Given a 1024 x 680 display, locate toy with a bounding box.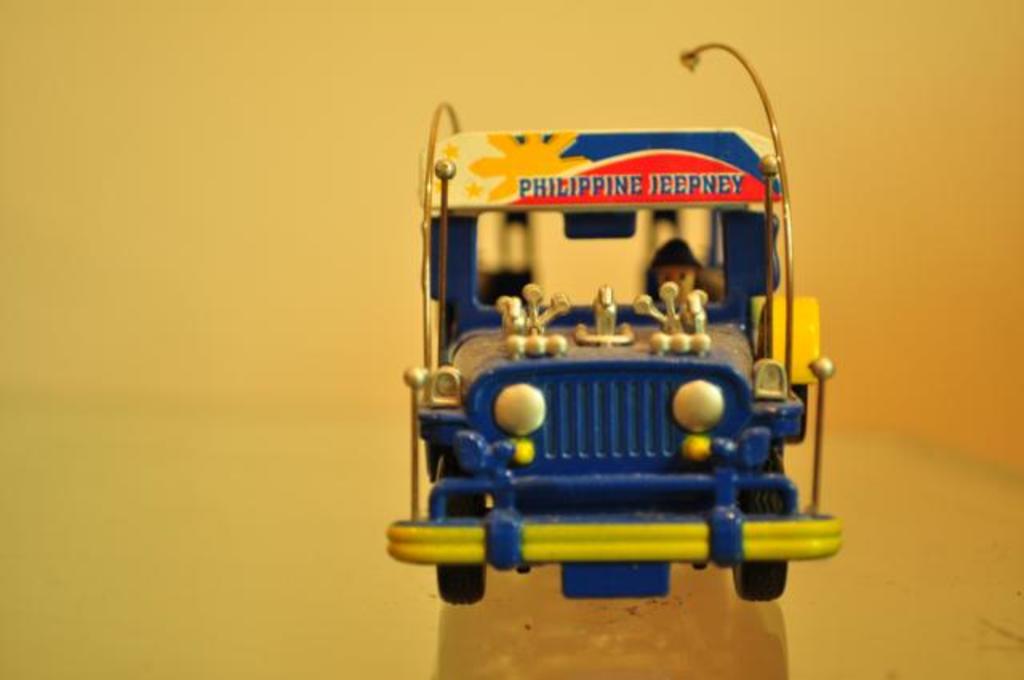
Located: [x1=358, y1=78, x2=864, y2=603].
